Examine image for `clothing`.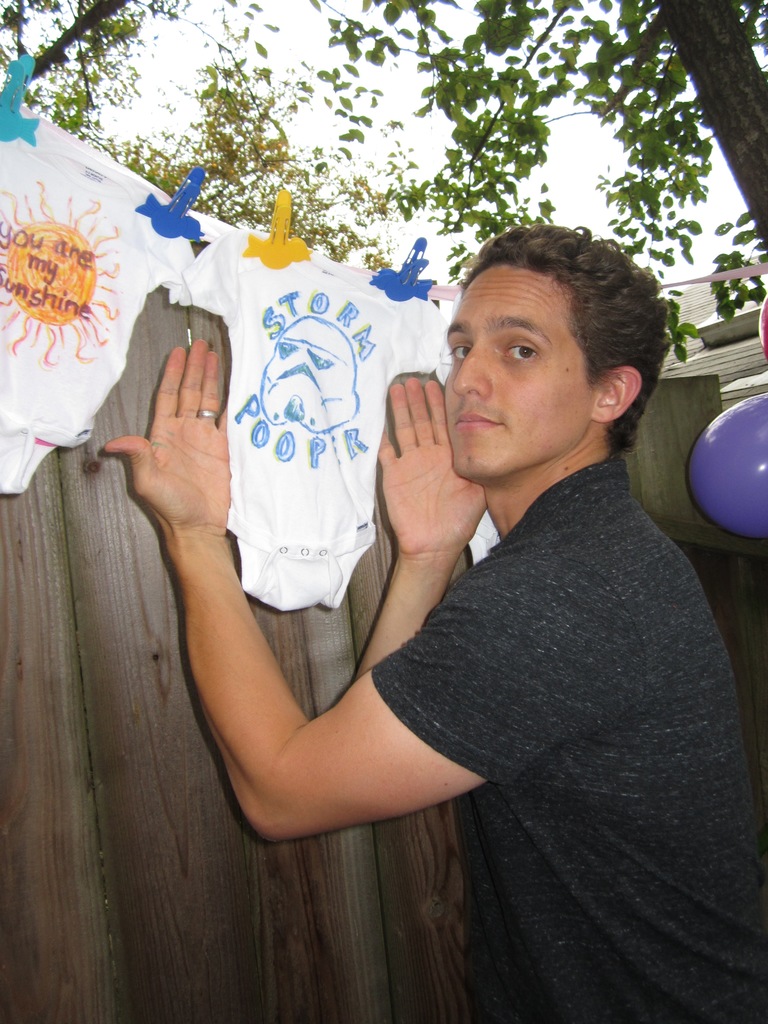
Examination result: pyautogui.locateOnScreen(333, 353, 727, 981).
